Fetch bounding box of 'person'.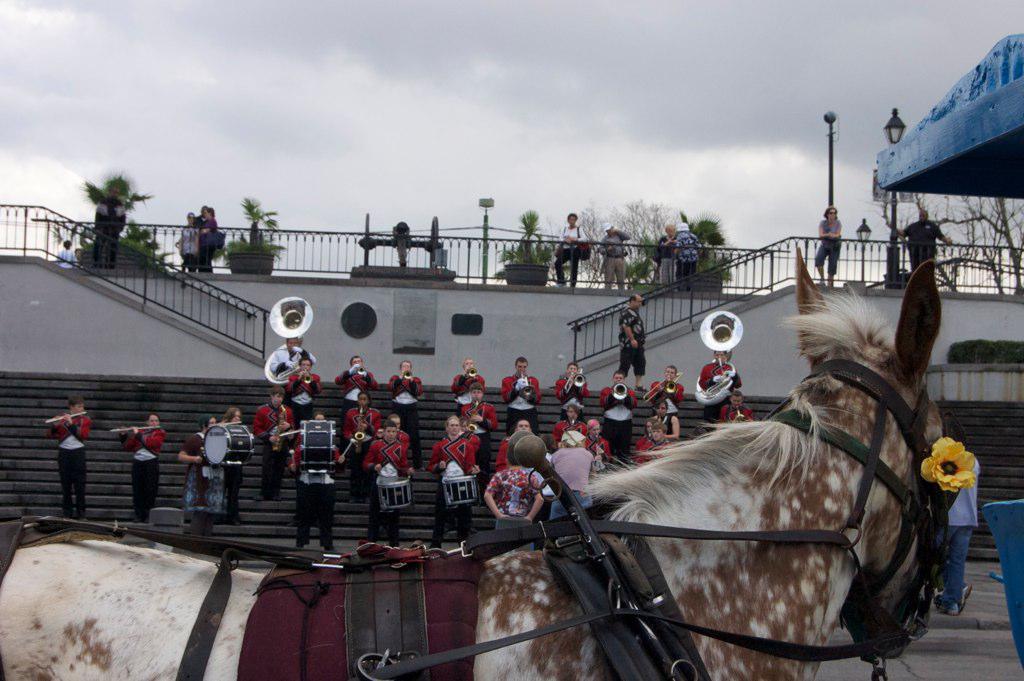
Bbox: (895,207,946,276).
